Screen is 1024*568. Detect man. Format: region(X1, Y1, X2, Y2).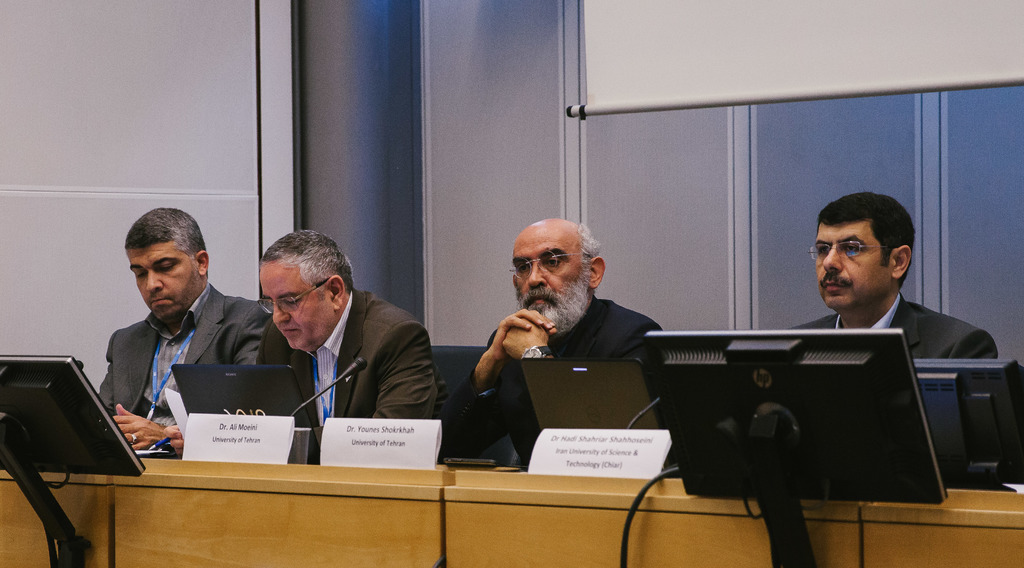
region(436, 216, 668, 469).
